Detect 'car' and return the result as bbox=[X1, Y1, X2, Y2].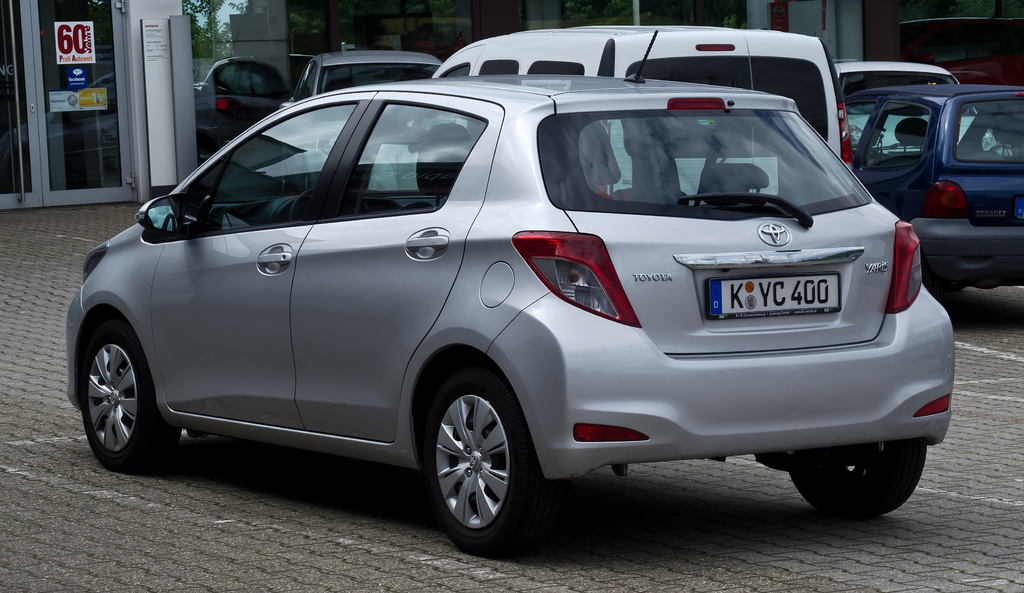
bbox=[425, 31, 855, 170].
